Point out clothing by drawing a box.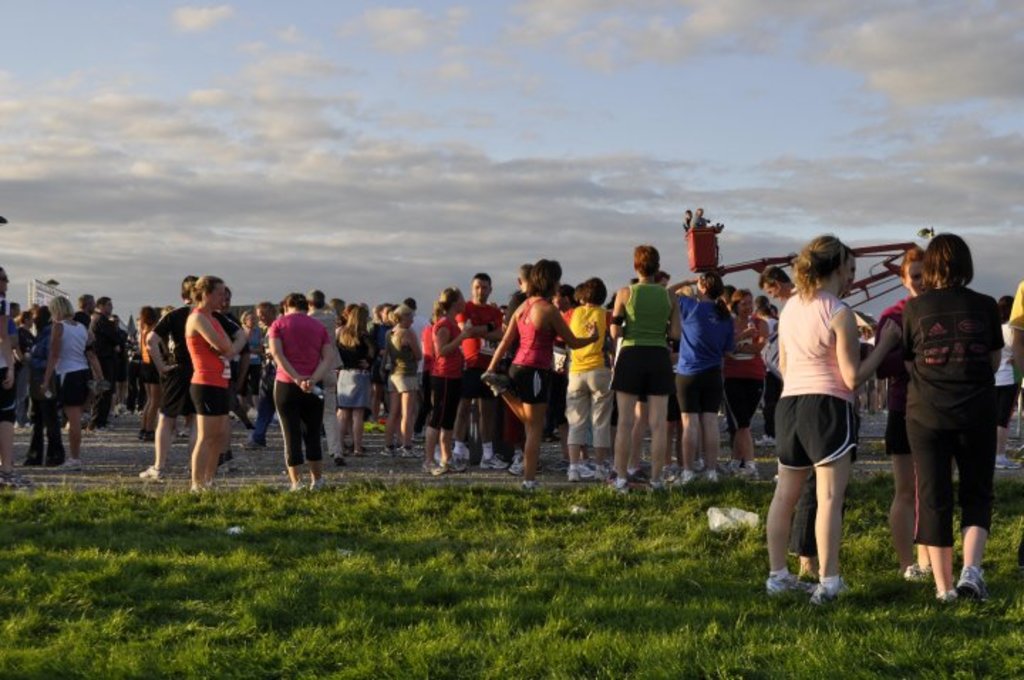
left=775, top=277, right=882, bottom=526.
